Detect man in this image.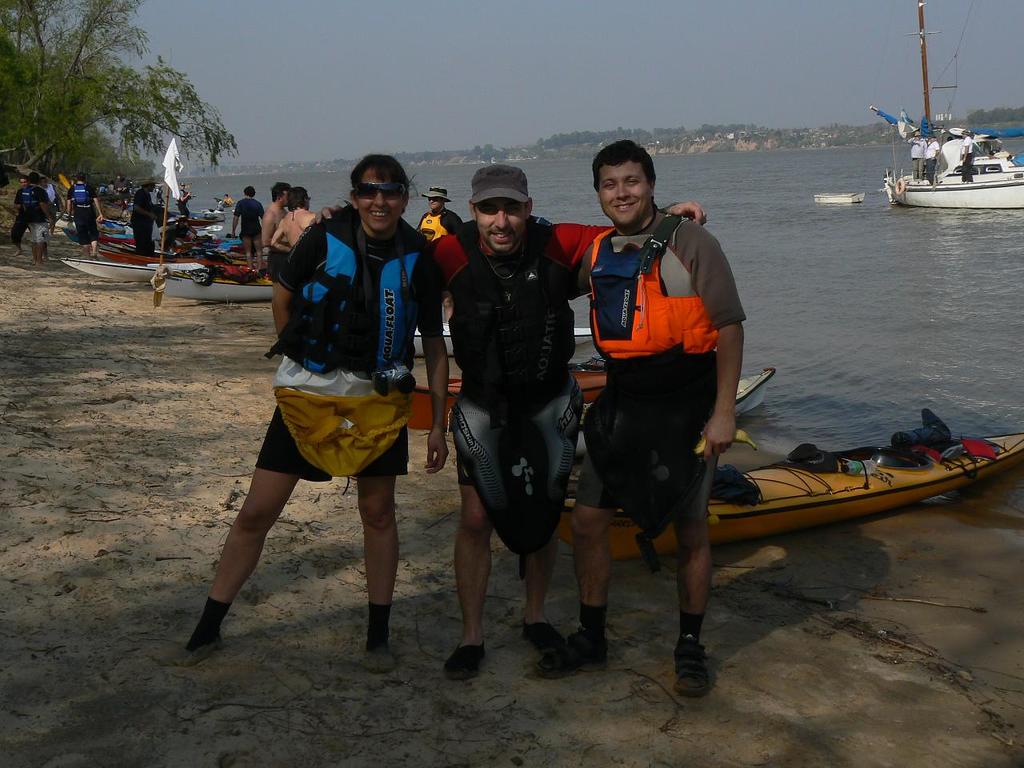
Detection: rect(918, 134, 942, 182).
